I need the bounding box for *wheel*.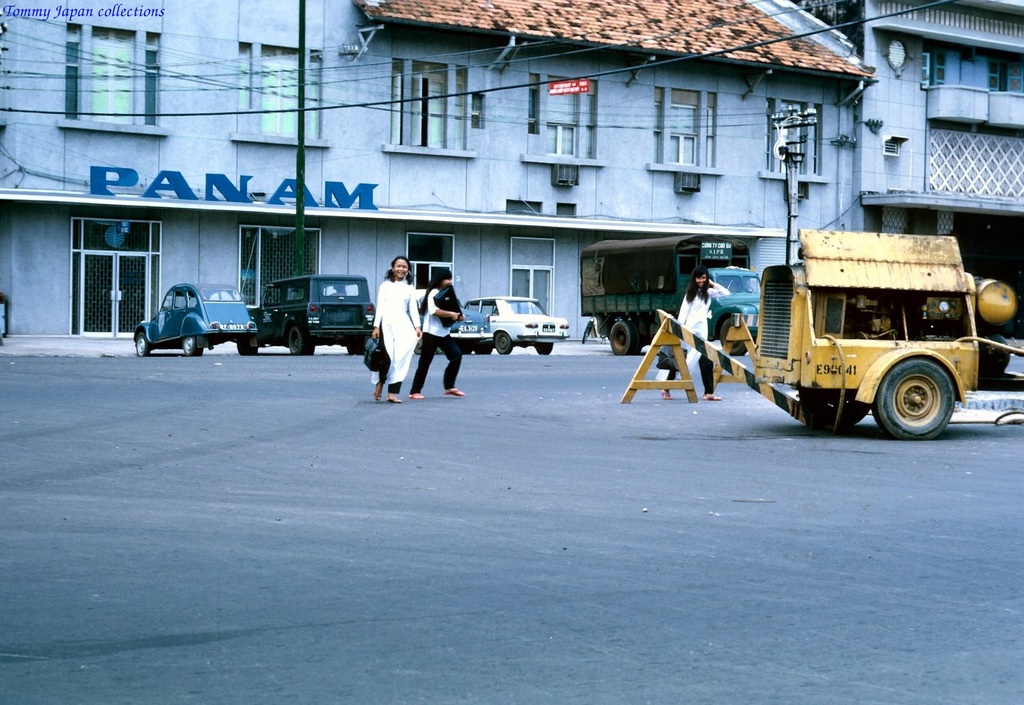
Here it is: 607:318:637:355.
